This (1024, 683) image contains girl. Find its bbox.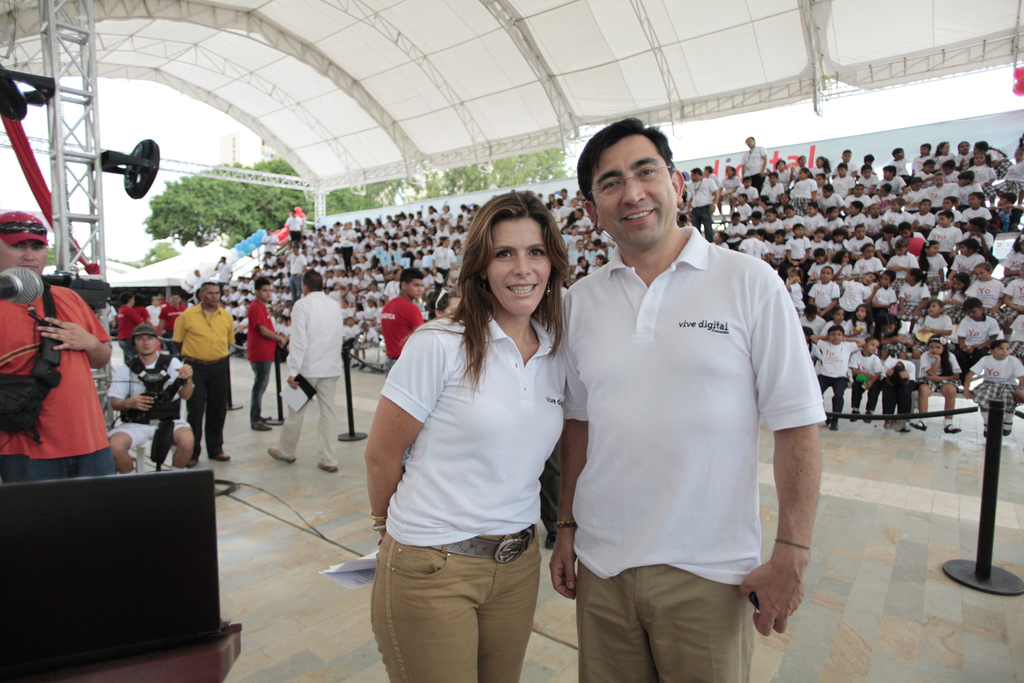
locate(430, 233, 458, 289).
